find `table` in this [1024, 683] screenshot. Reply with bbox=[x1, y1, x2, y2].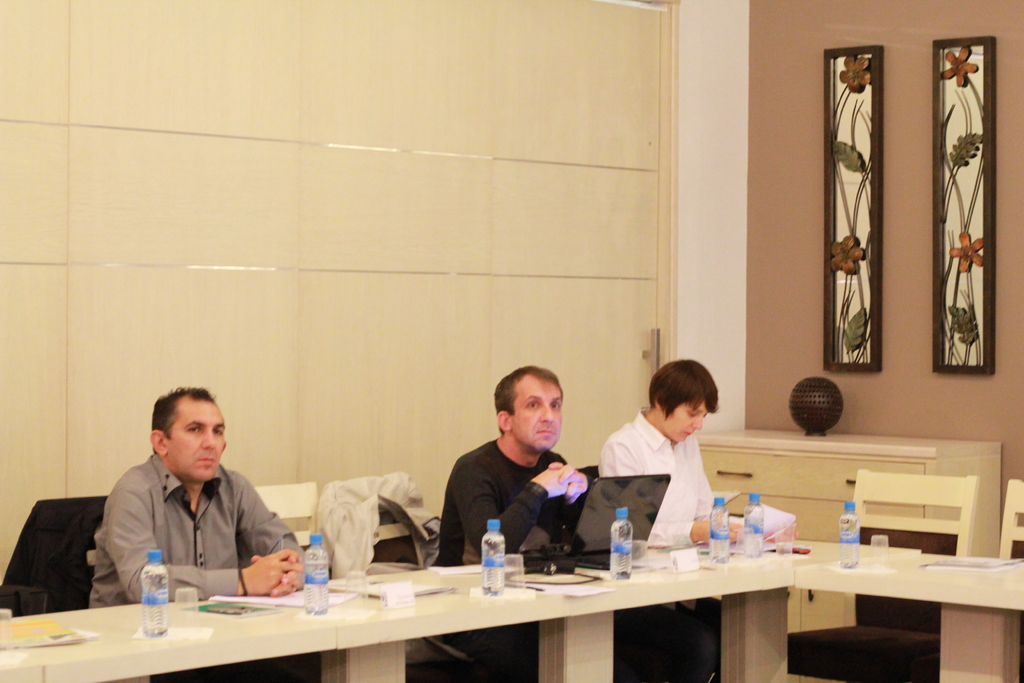
bbox=[0, 524, 1023, 682].
